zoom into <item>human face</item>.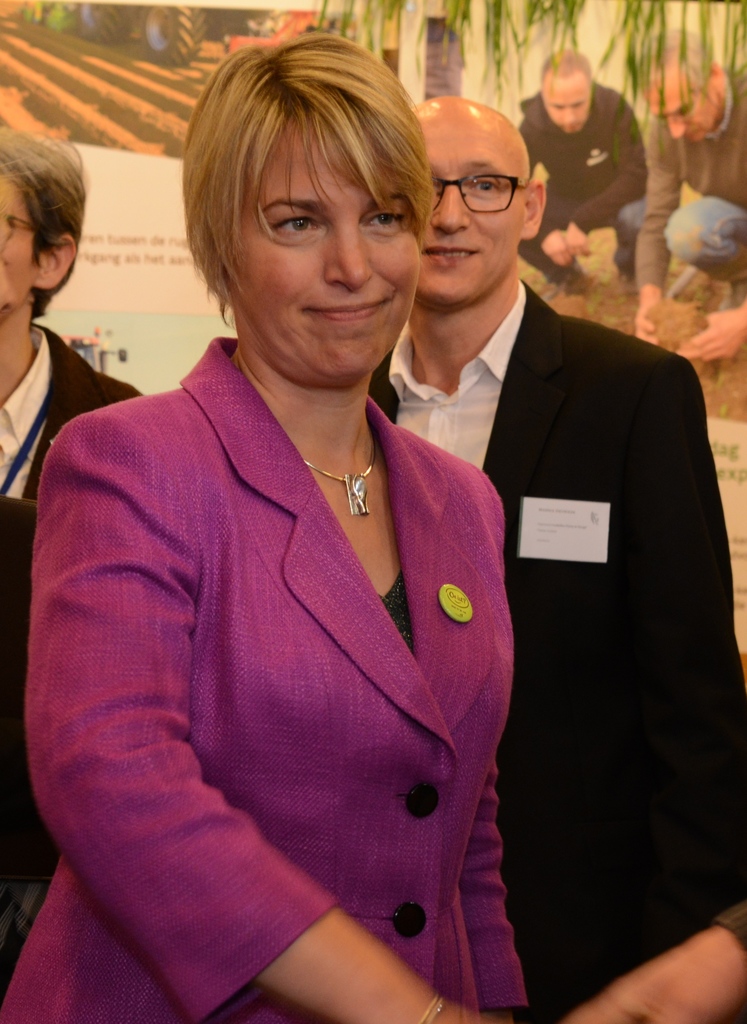
Zoom target: 658,81,705,147.
